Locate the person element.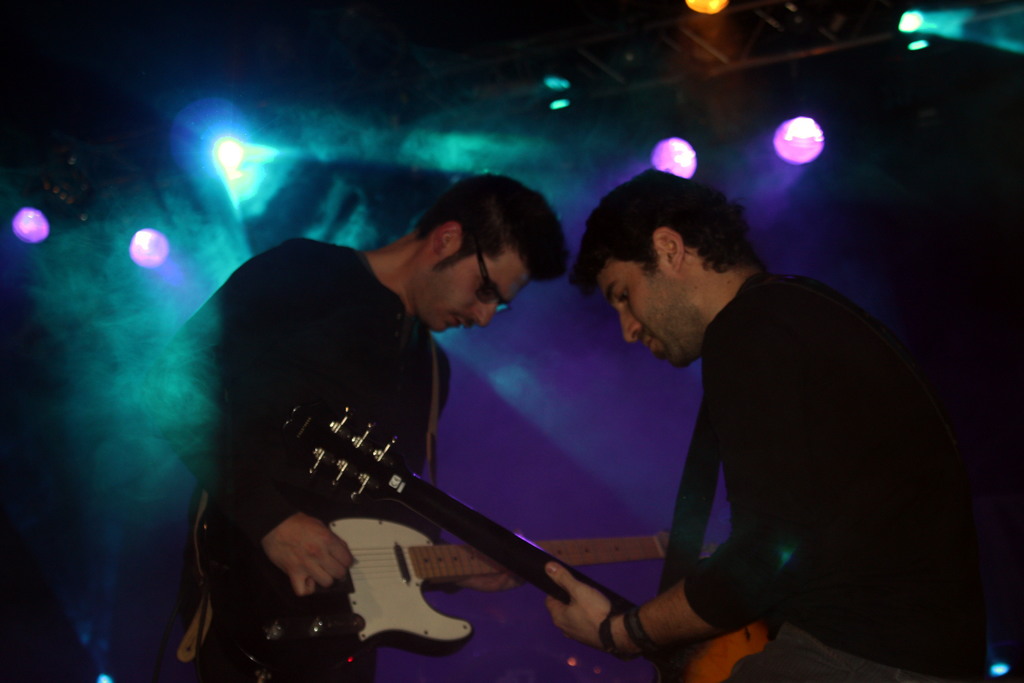
Element bbox: region(570, 164, 1004, 682).
